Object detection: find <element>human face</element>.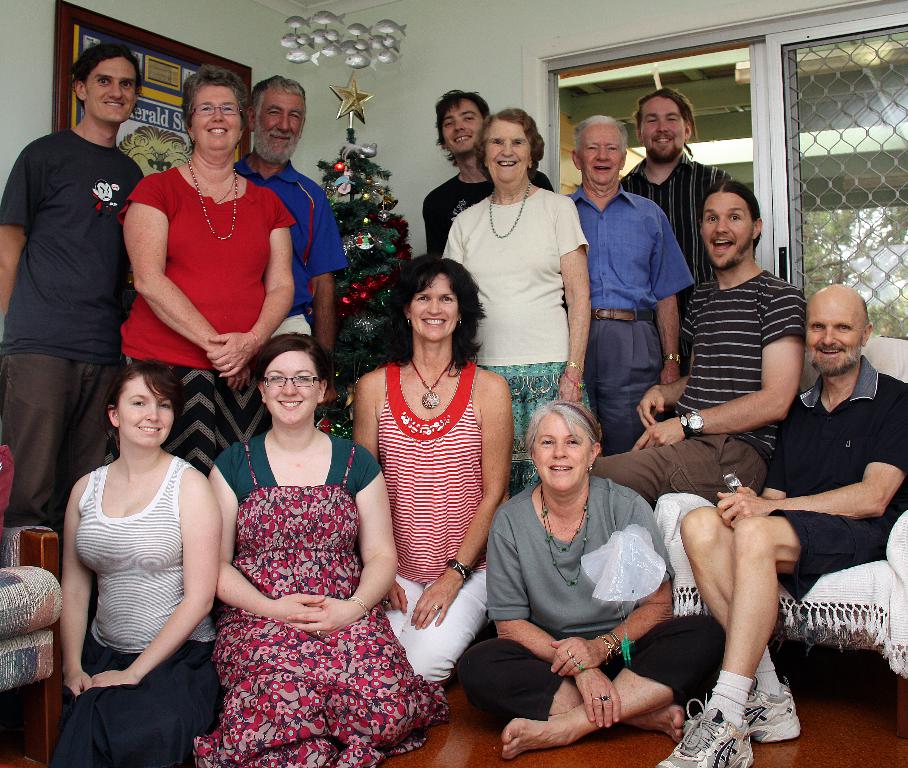
box(251, 89, 309, 164).
